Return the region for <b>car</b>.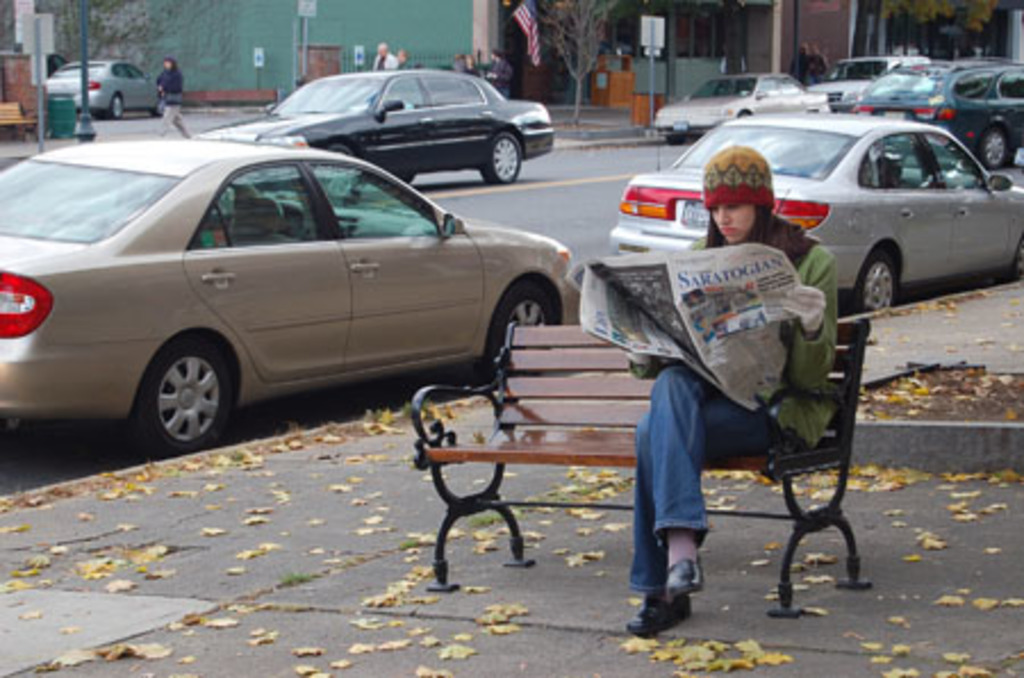
<bbox>646, 68, 831, 143</bbox>.
